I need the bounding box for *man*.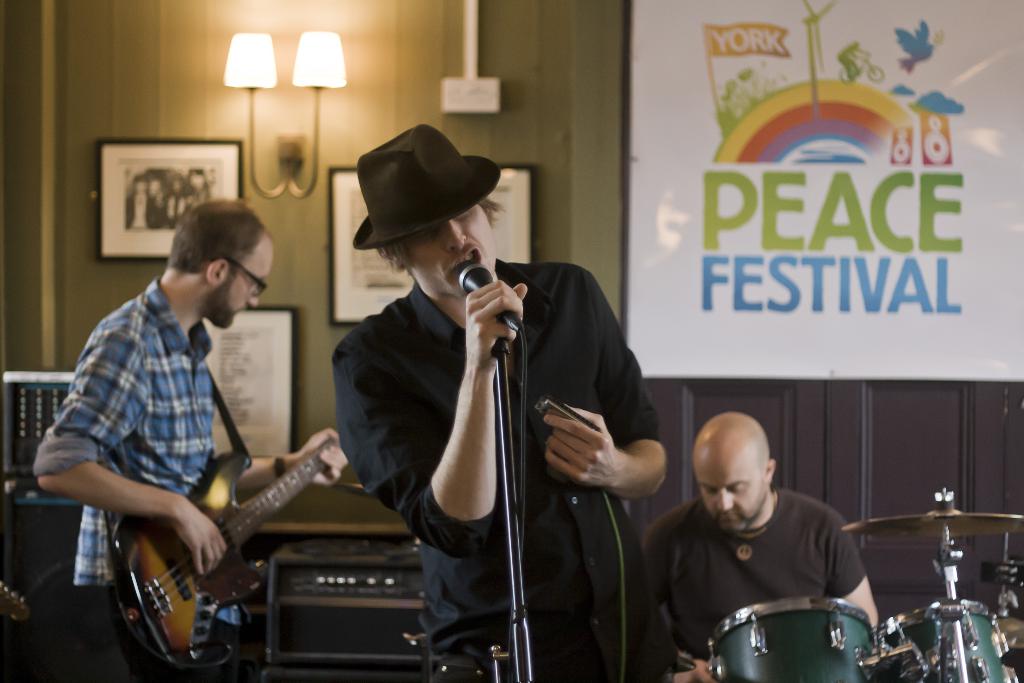
Here it is: box(25, 188, 357, 682).
